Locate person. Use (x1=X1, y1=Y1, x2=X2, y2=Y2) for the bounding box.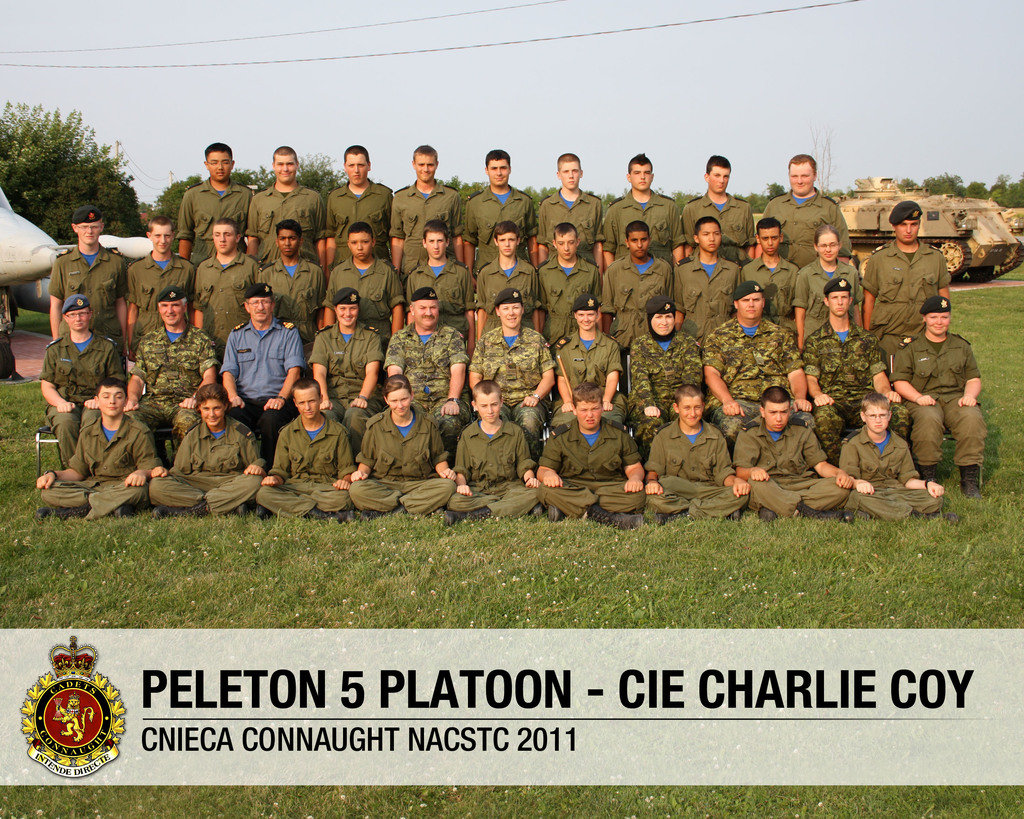
(x1=172, y1=141, x2=252, y2=268).
